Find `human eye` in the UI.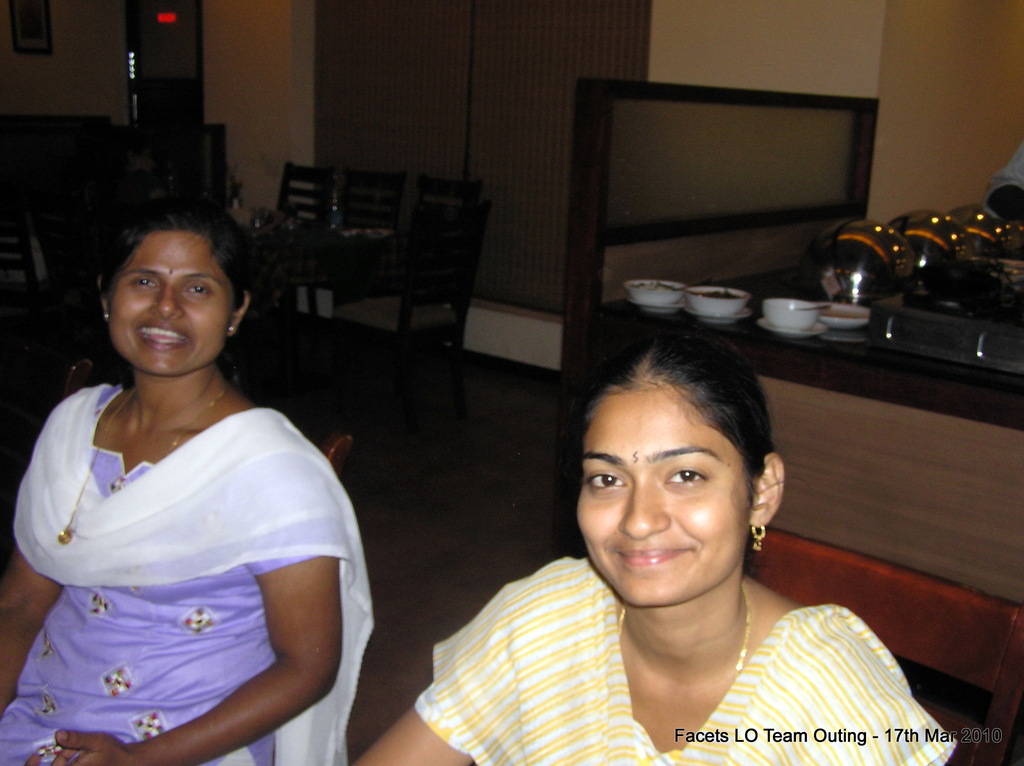
UI element at [184, 281, 211, 303].
